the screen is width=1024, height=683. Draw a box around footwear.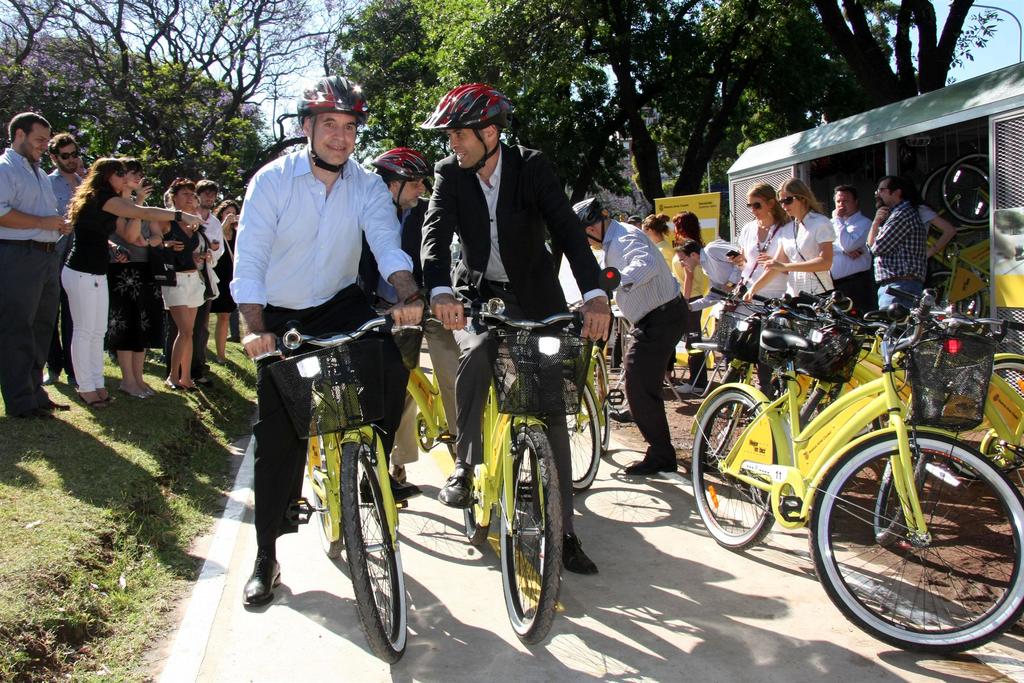
l=243, t=552, r=278, b=609.
